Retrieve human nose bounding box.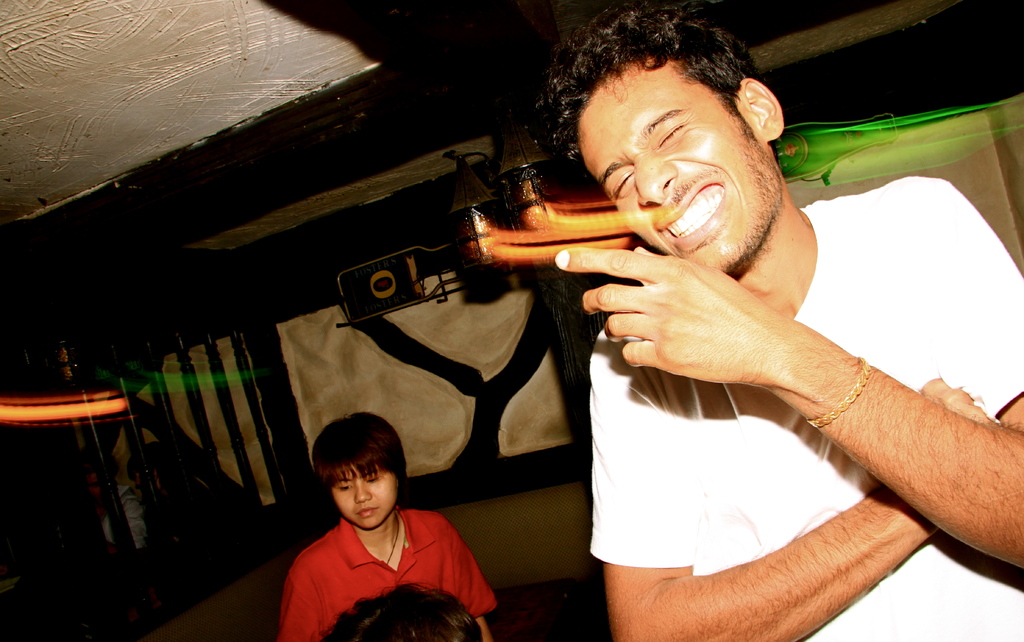
Bounding box: bbox=[632, 159, 678, 204].
